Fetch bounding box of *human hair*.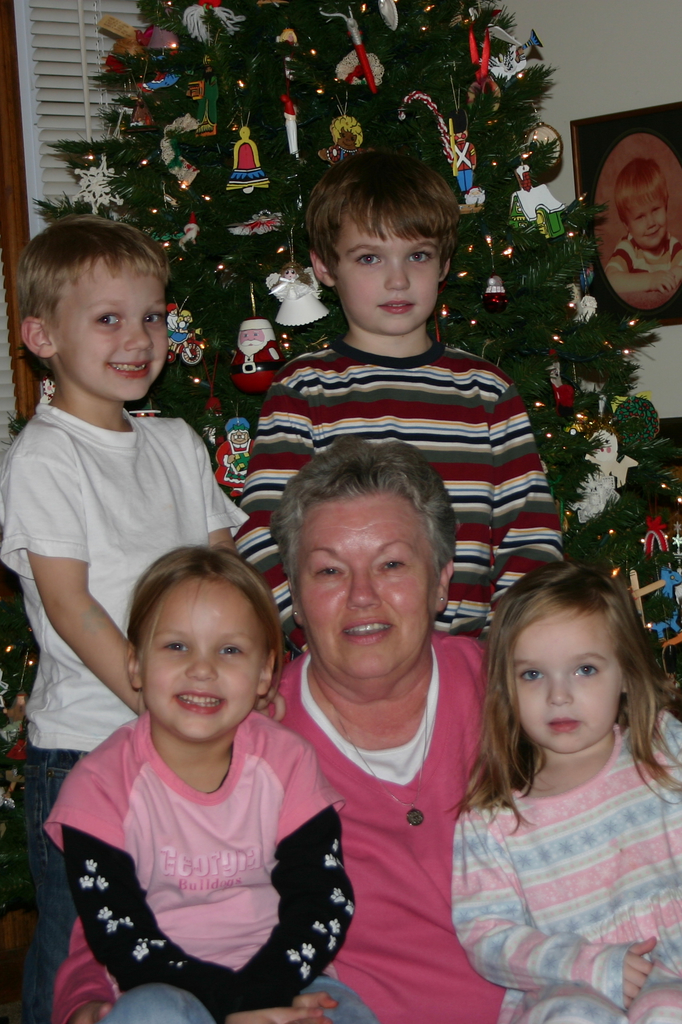
Bbox: crop(479, 566, 660, 820).
